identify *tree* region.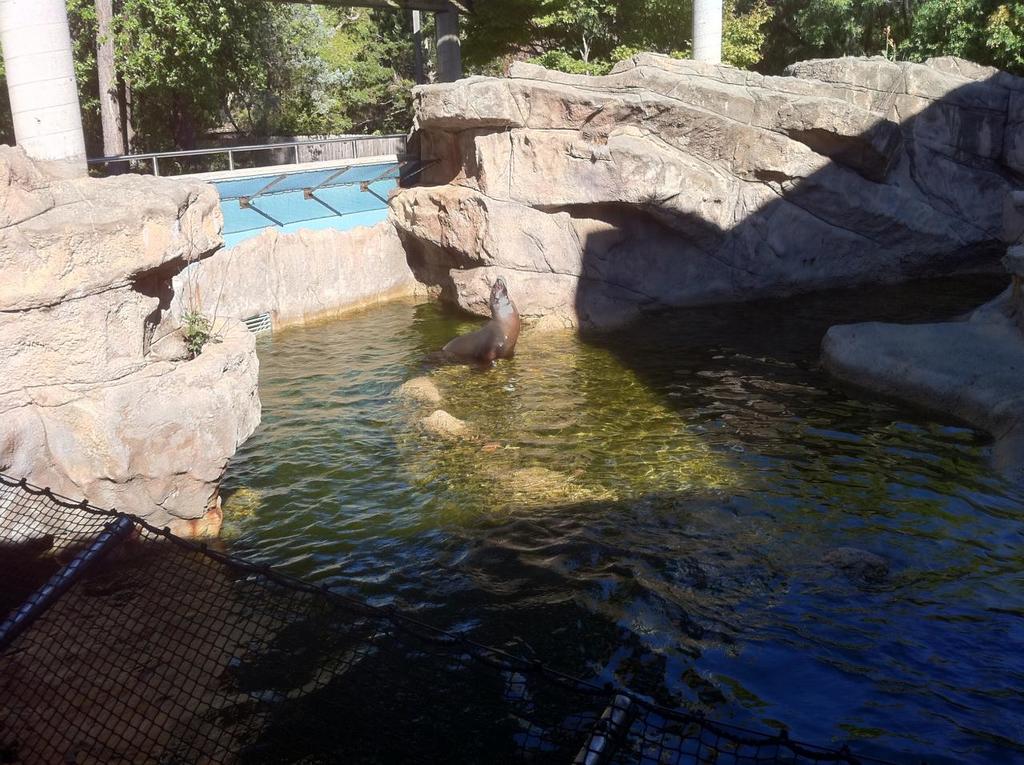
Region: rect(0, 0, 305, 176).
